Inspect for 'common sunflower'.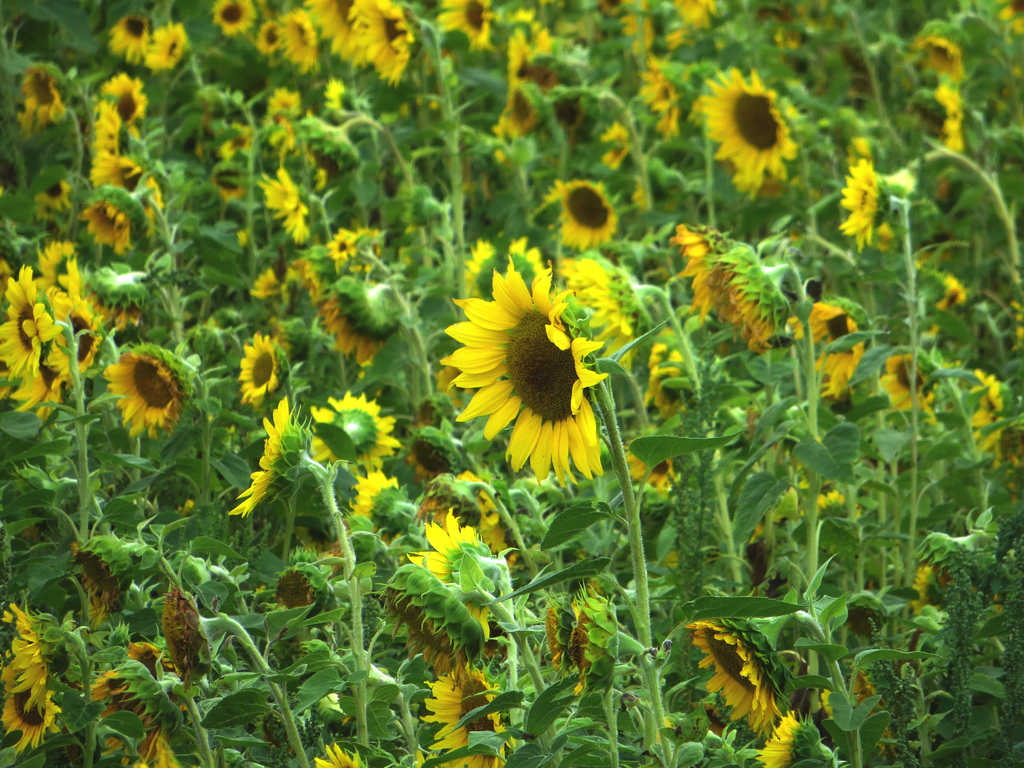
Inspection: [547,172,620,246].
